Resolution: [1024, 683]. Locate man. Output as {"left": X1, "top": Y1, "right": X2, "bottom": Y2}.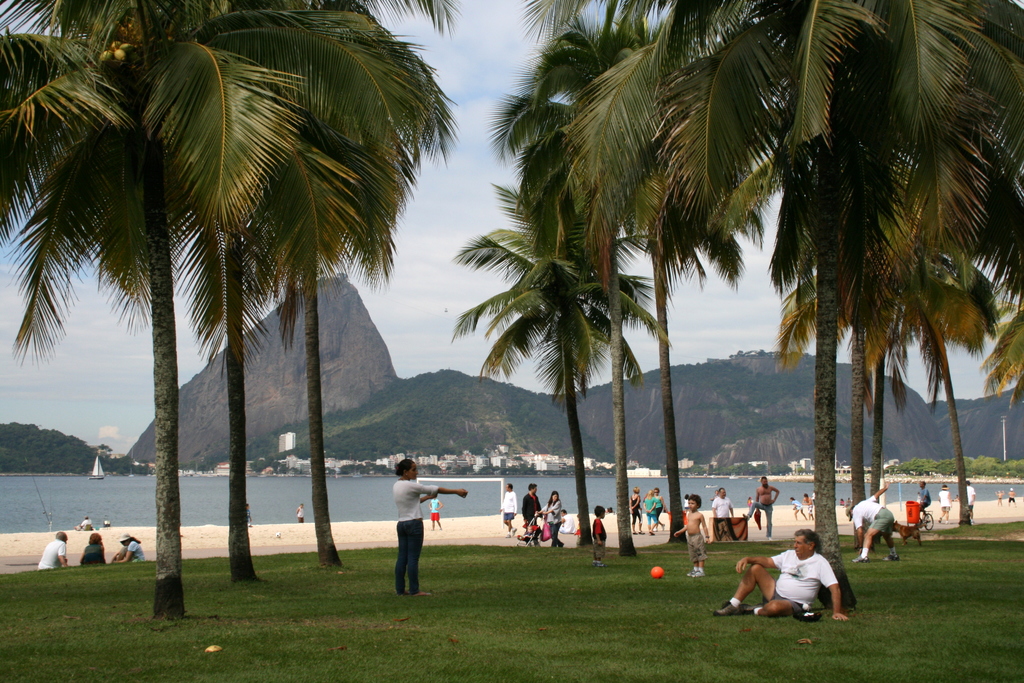
{"left": 711, "top": 486, "right": 733, "bottom": 517}.
